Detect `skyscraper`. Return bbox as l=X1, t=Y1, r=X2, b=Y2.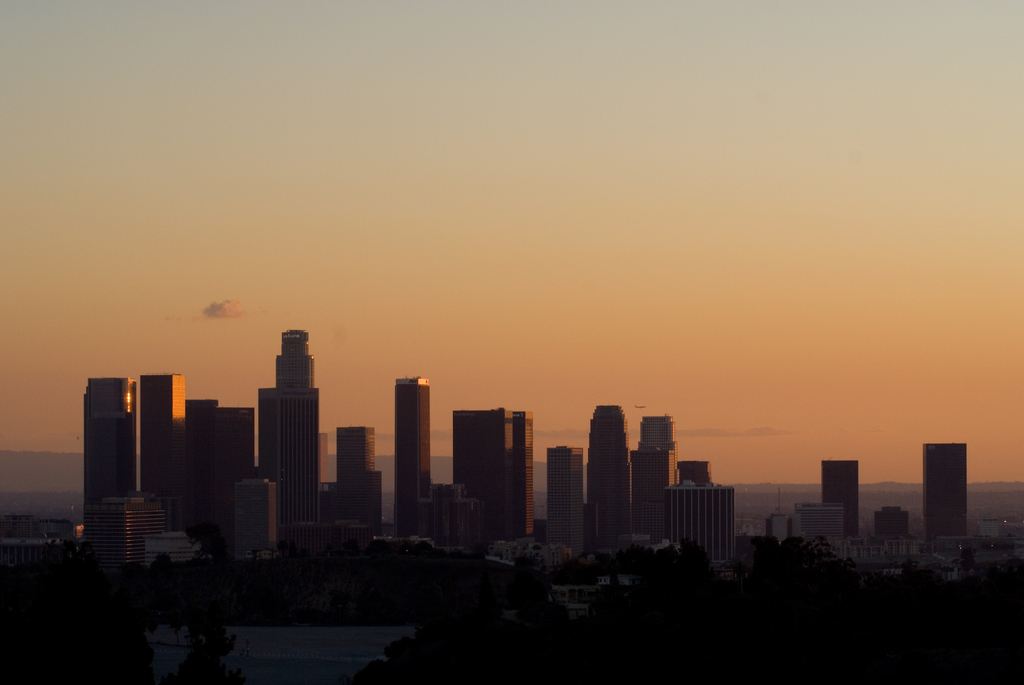
l=146, t=372, r=189, b=536.
